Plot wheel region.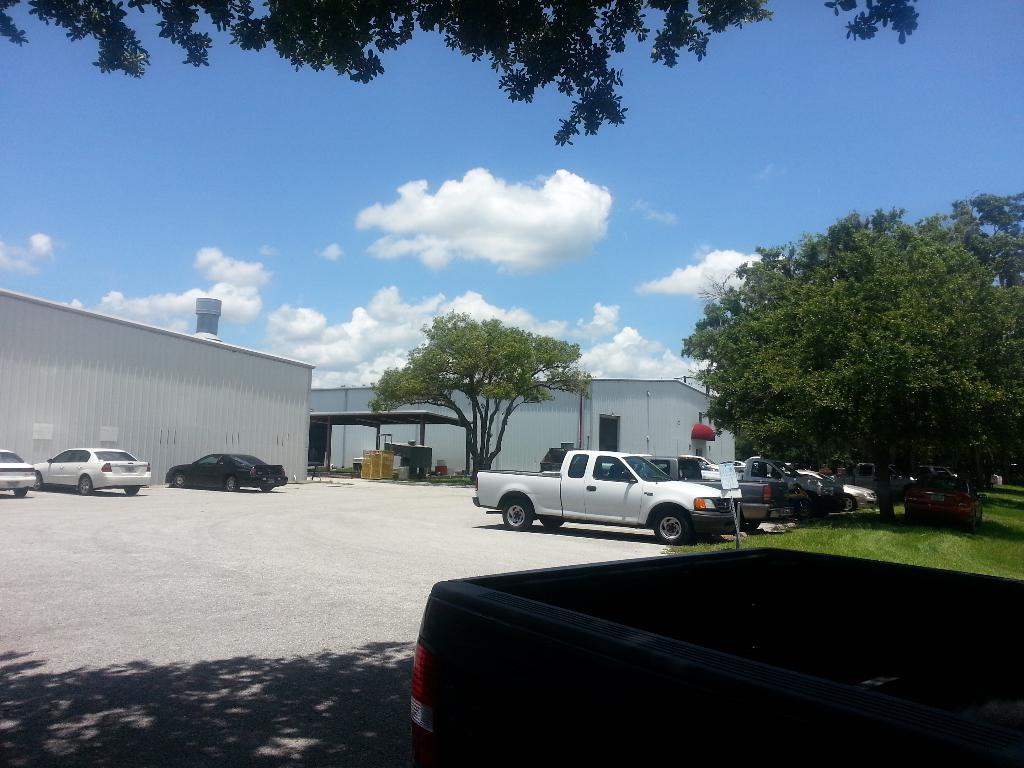
Plotted at (left=29, top=472, right=42, bottom=490).
